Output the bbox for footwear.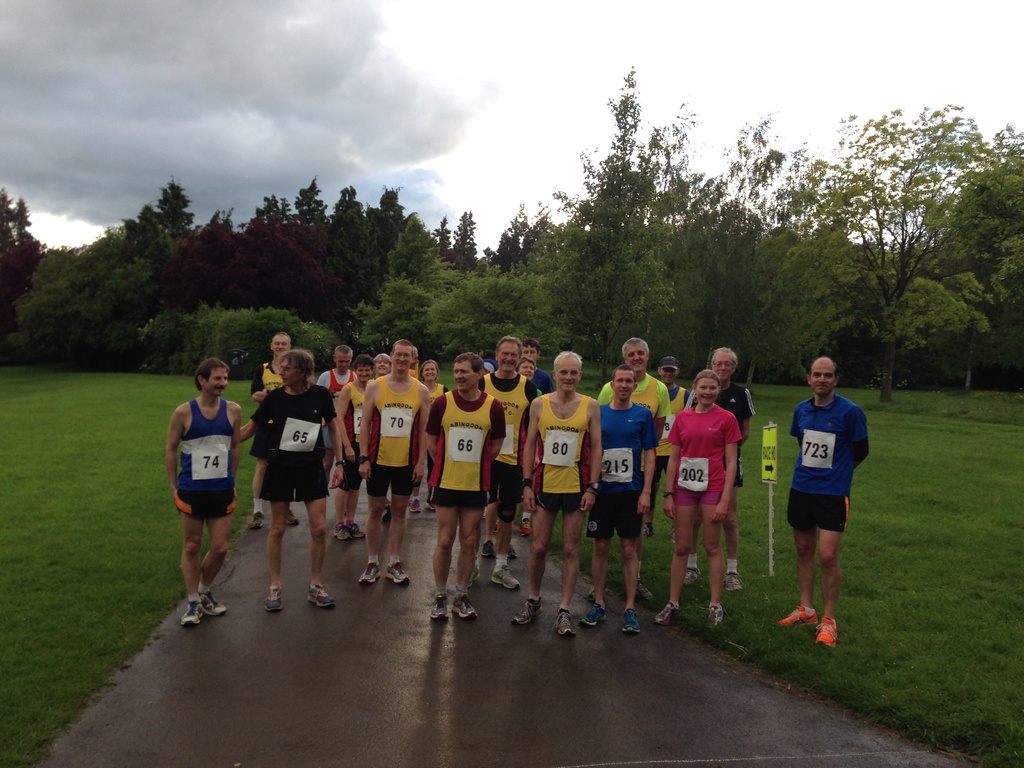
detection(508, 542, 521, 561).
